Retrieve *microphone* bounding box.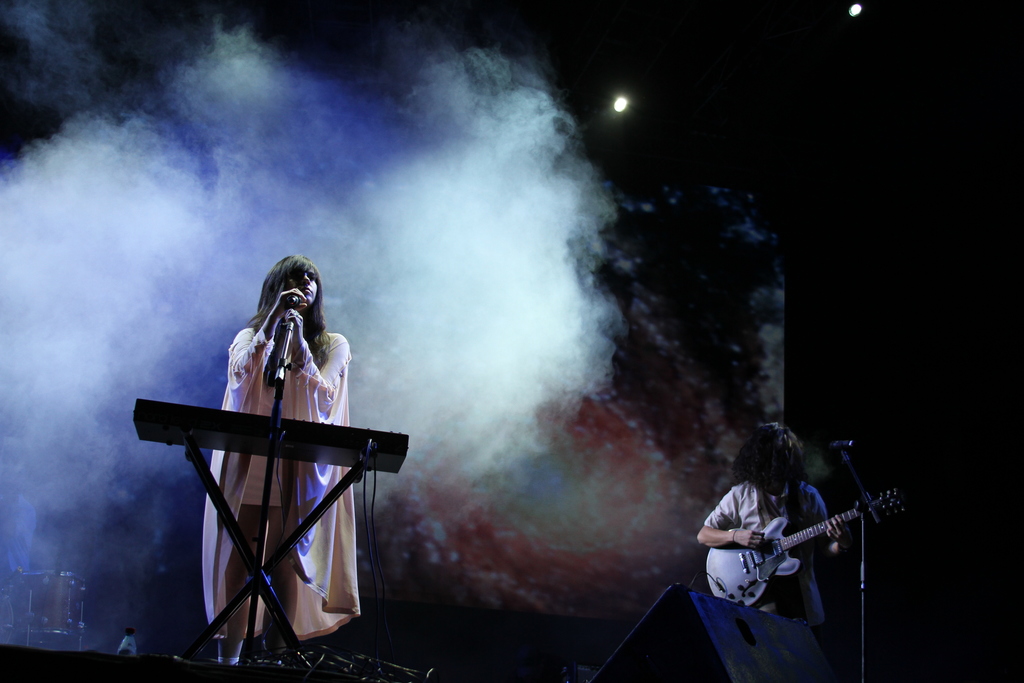
Bounding box: rect(278, 292, 309, 329).
